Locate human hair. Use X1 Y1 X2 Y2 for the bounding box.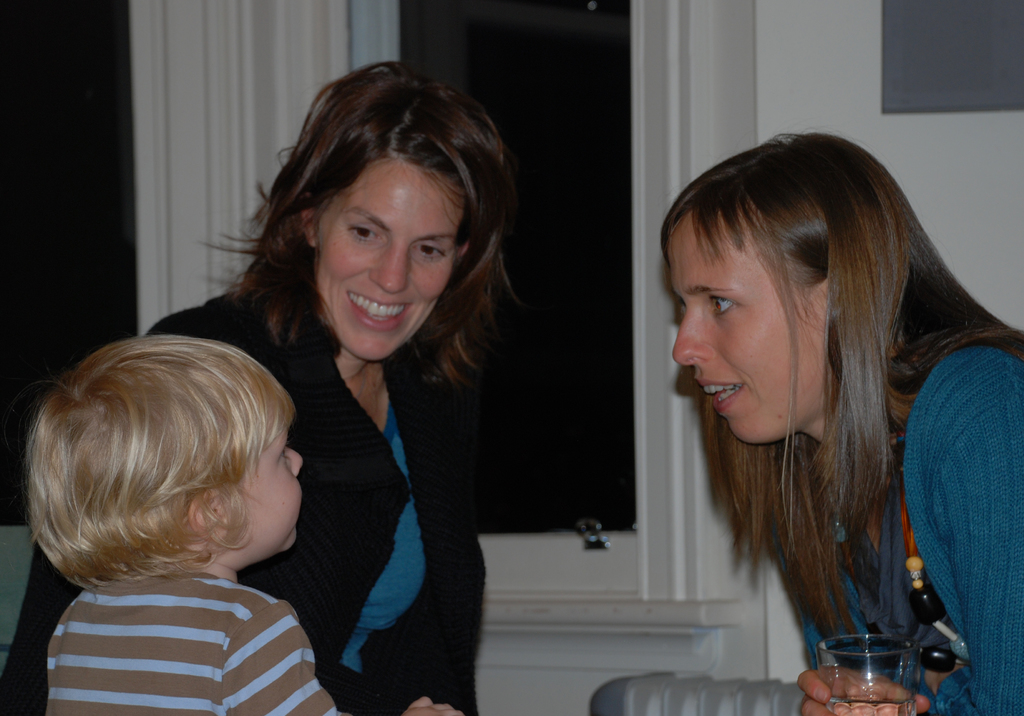
660 119 993 653.
